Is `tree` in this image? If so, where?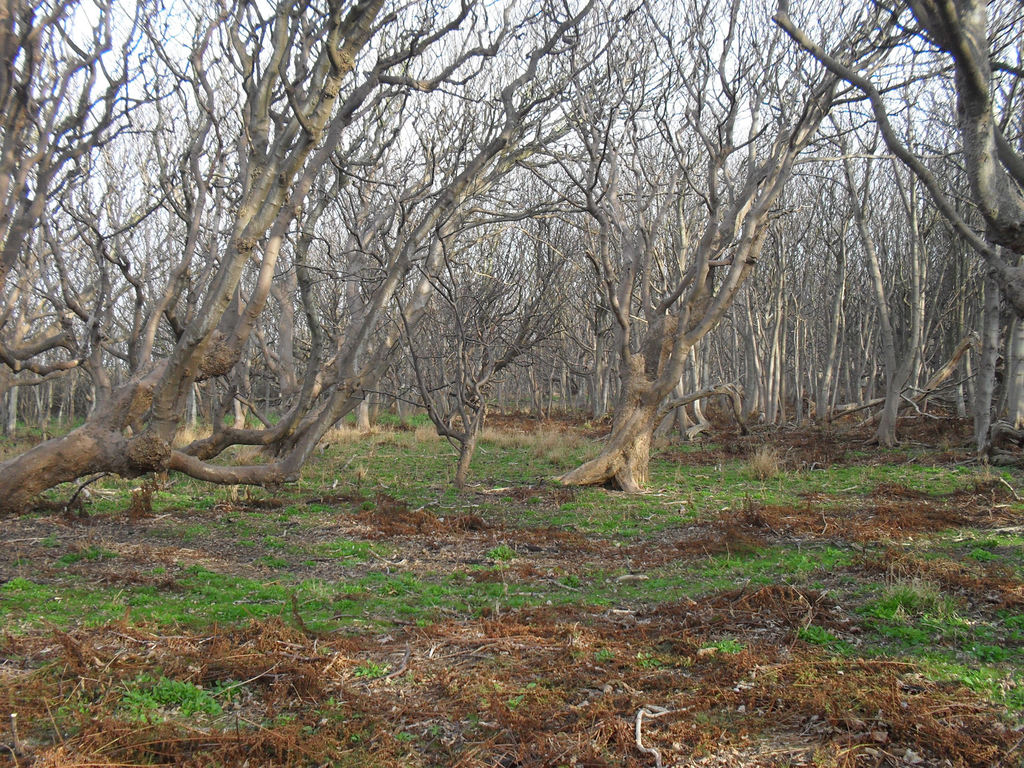
Yes, at {"left": 566, "top": 129, "right": 630, "bottom": 409}.
